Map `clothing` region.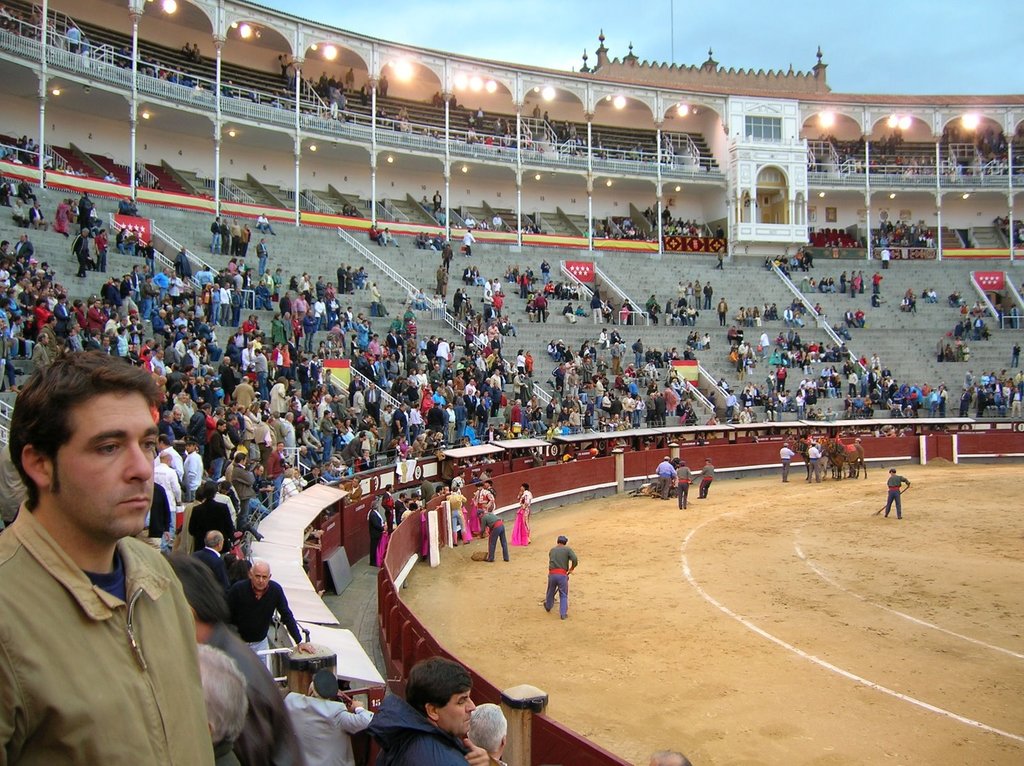
Mapped to BBox(74, 232, 88, 278).
